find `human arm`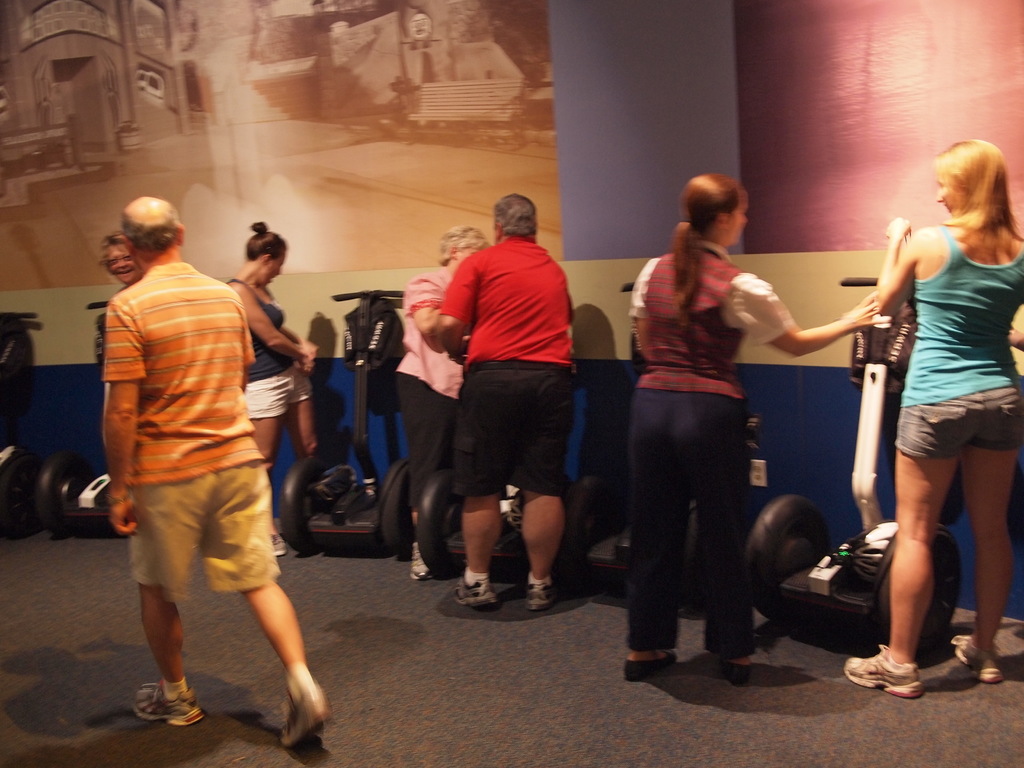
729, 285, 849, 367
